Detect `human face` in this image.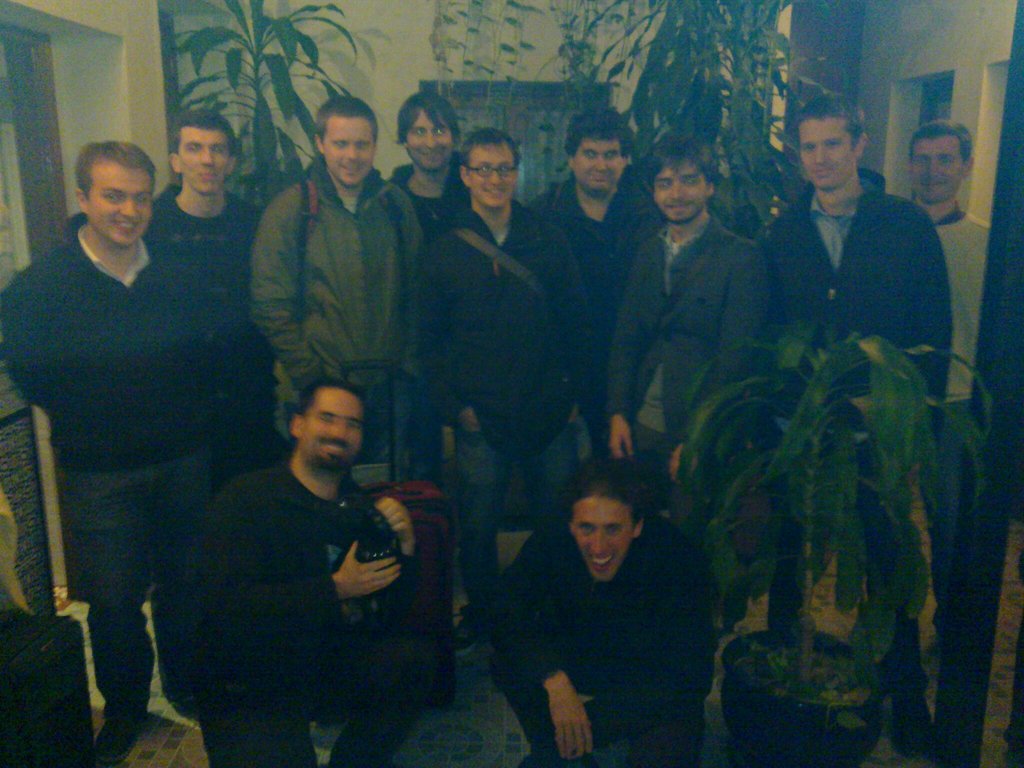
Detection: x1=796 y1=120 x2=854 y2=187.
